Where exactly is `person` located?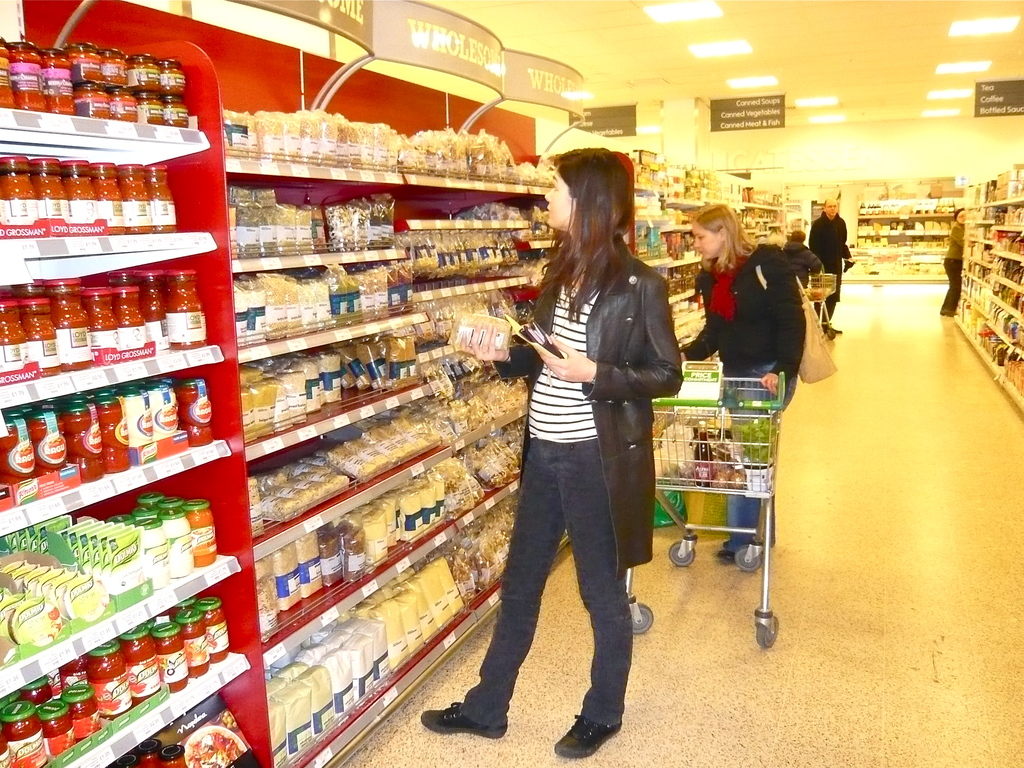
Its bounding box is detection(776, 225, 825, 290).
